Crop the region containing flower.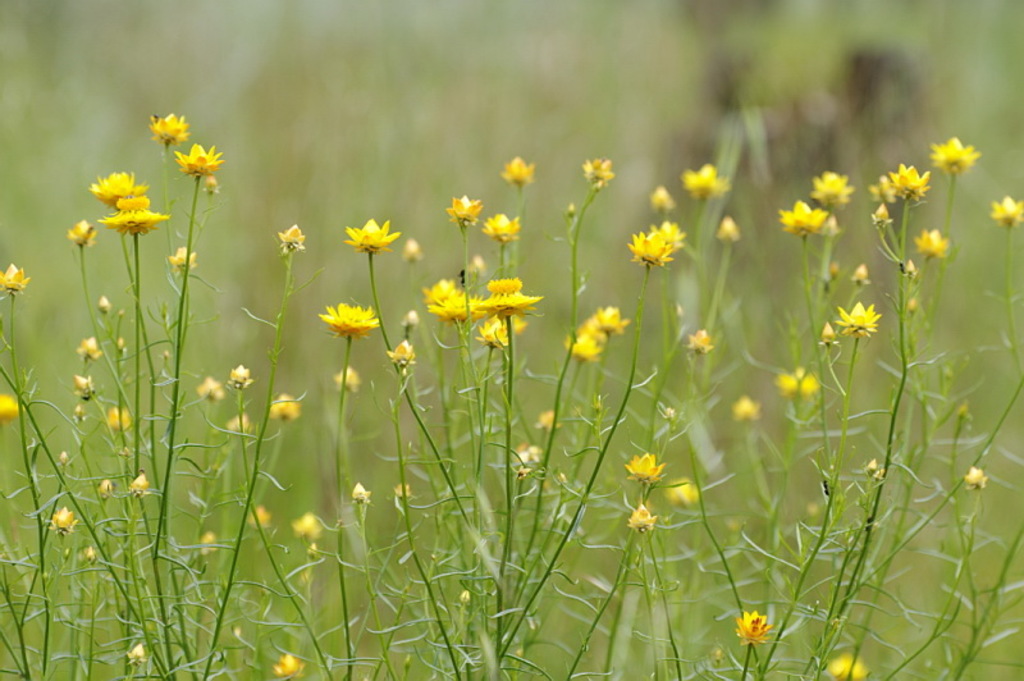
Crop region: select_region(682, 161, 721, 201).
